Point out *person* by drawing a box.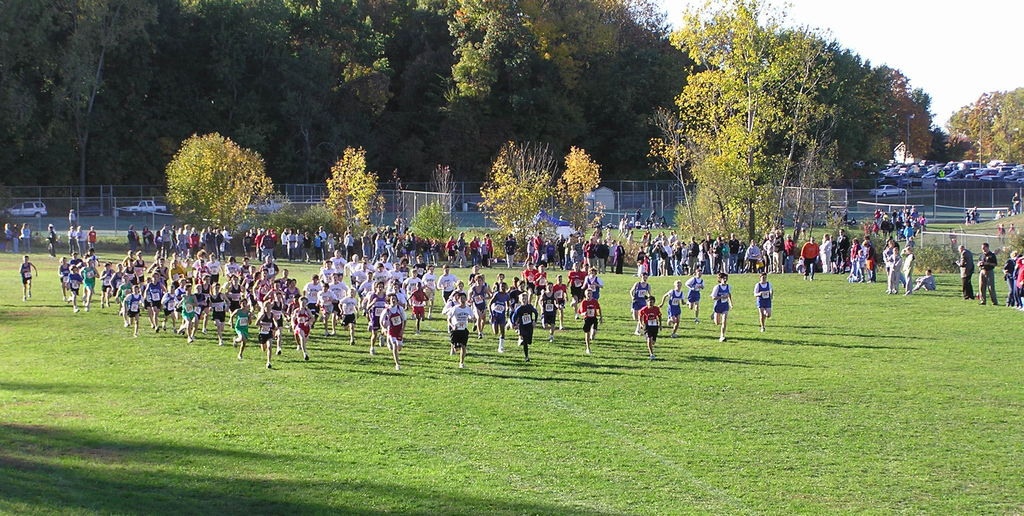
(left=581, top=291, right=601, bottom=355).
